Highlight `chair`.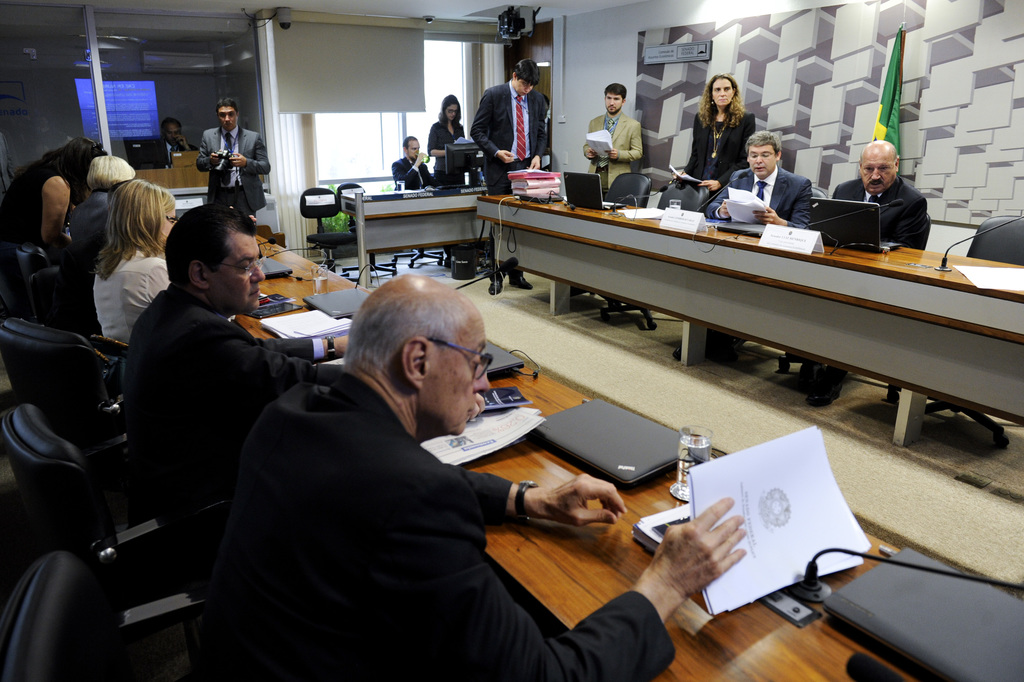
Highlighted region: bbox=[22, 267, 97, 343].
